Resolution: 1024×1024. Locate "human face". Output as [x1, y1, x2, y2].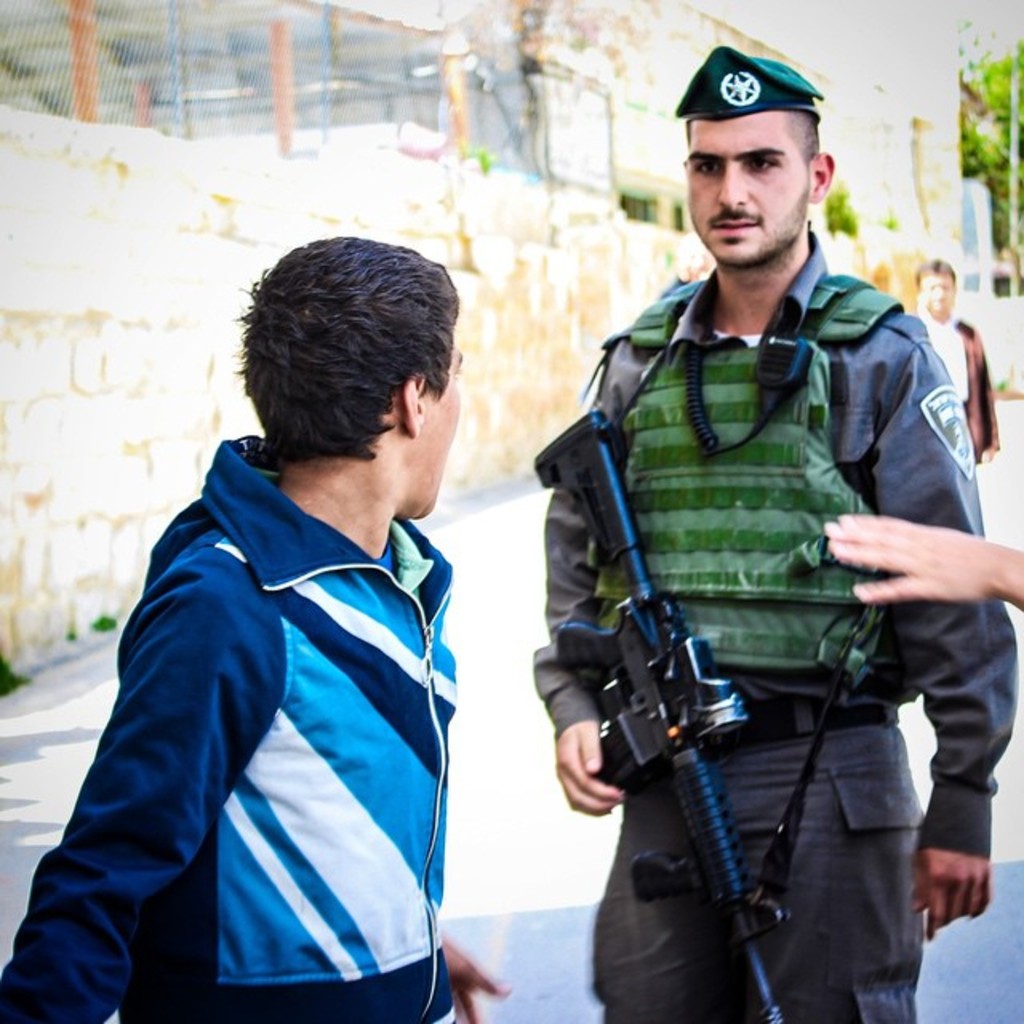
[419, 339, 464, 515].
